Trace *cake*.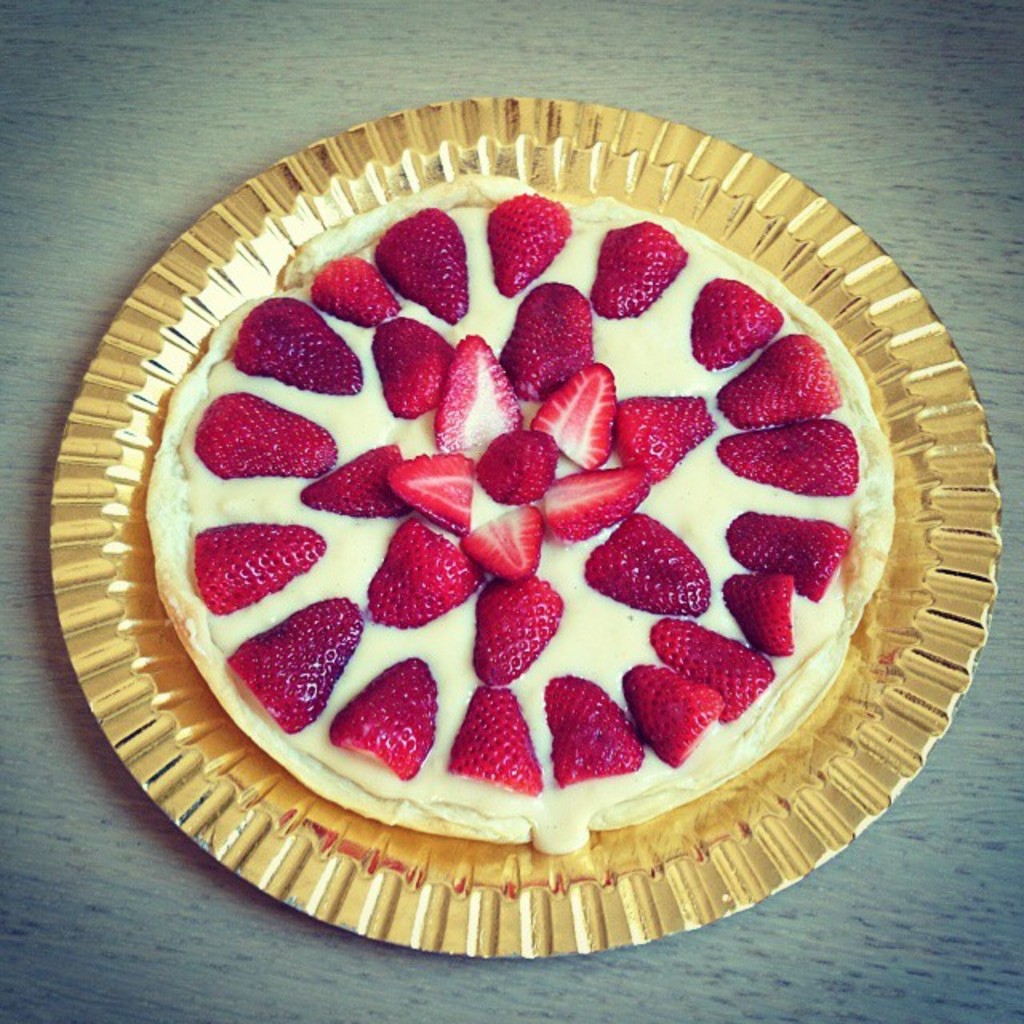
Traced to [150, 176, 896, 853].
